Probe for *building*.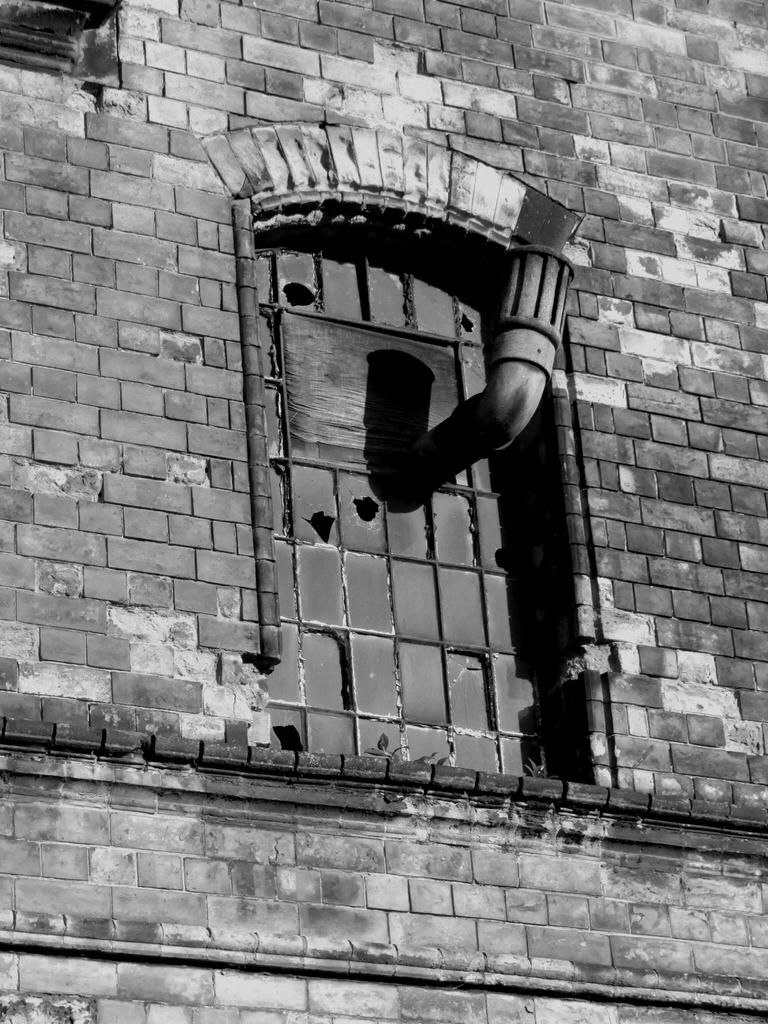
Probe result: 0 0 767 1023.
